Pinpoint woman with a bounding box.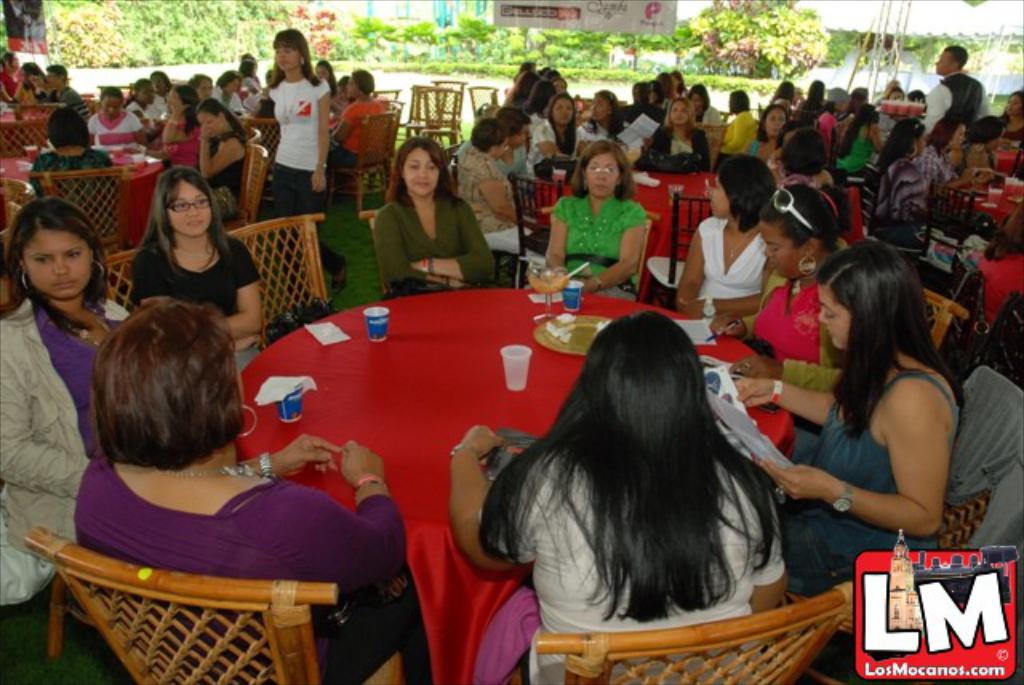
bbox=[88, 88, 142, 154].
